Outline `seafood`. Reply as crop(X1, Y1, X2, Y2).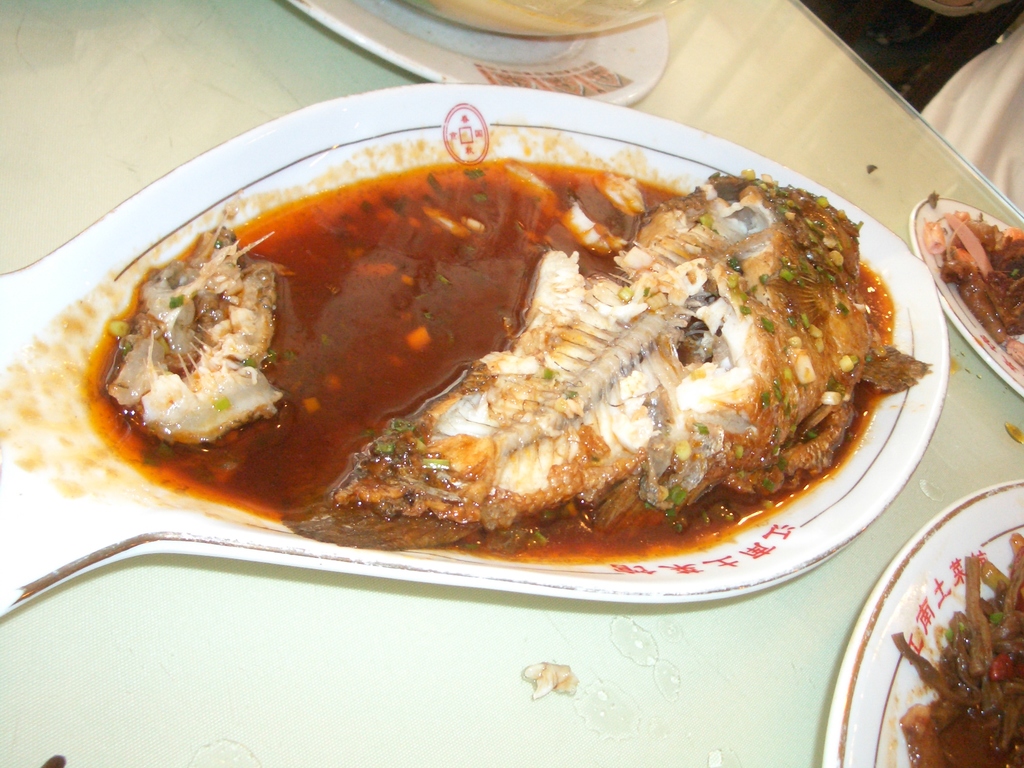
crop(104, 219, 284, 444).
